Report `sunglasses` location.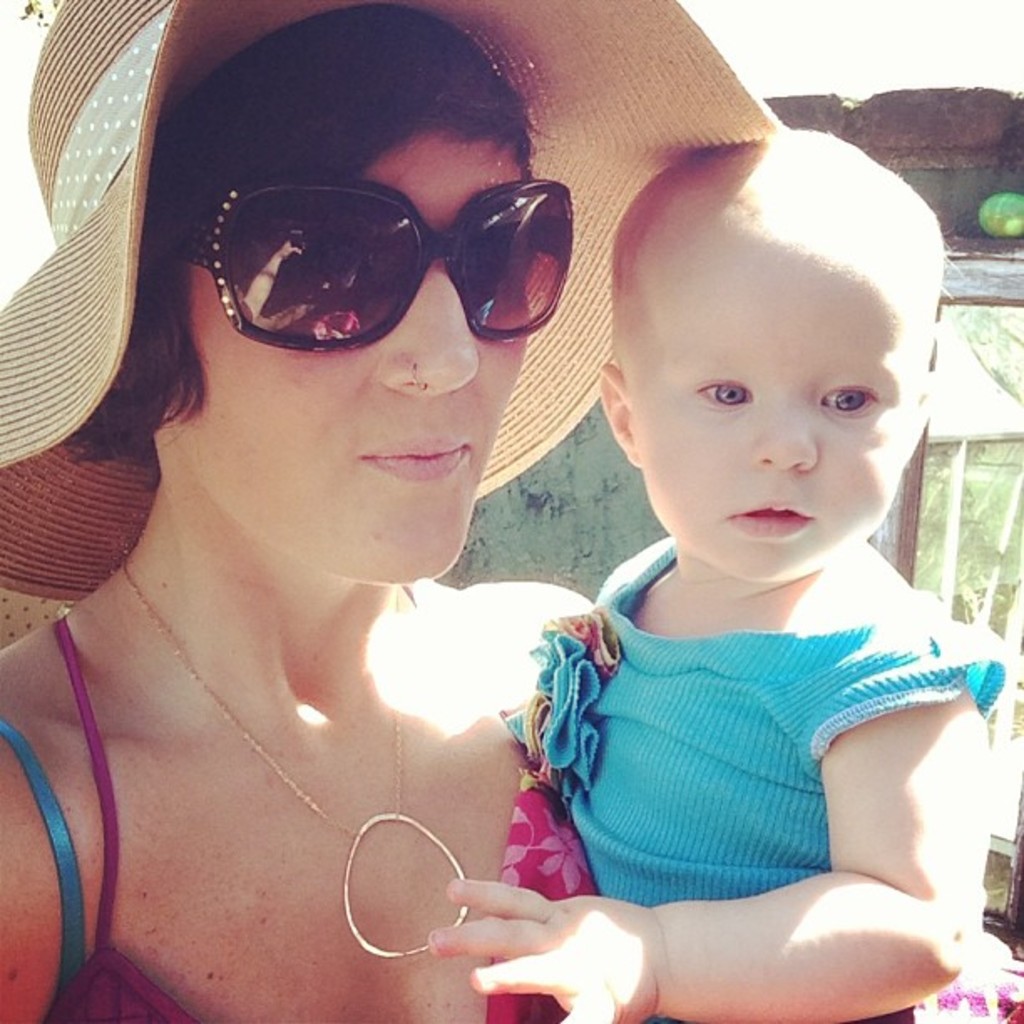
Report: <box>156,177,574,356</box>.
